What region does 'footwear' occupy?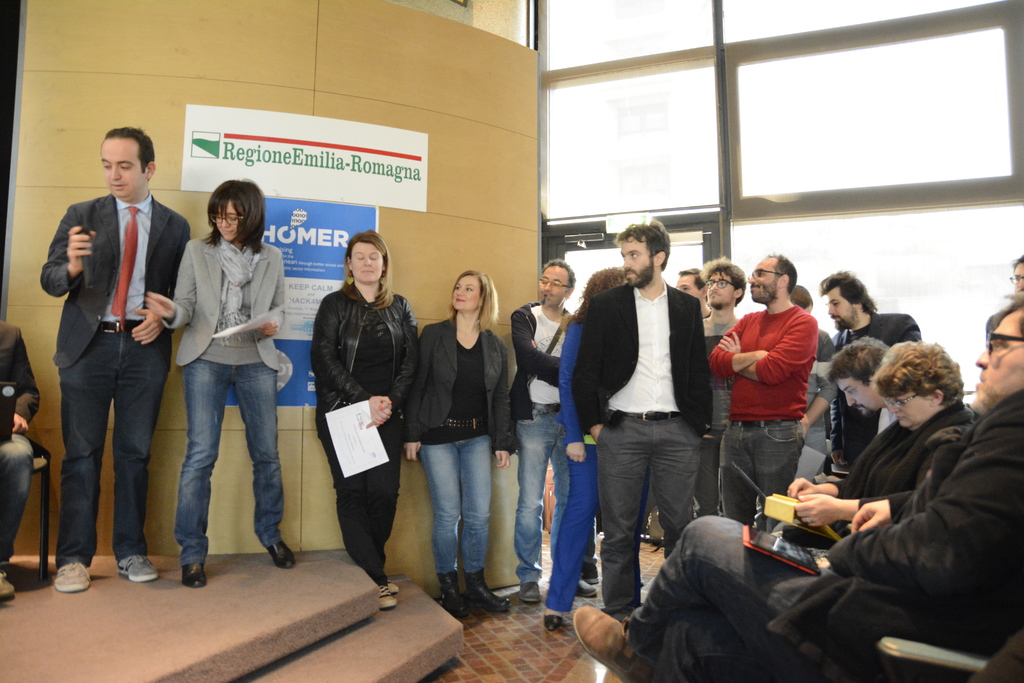
569, 602, 650, 682.
